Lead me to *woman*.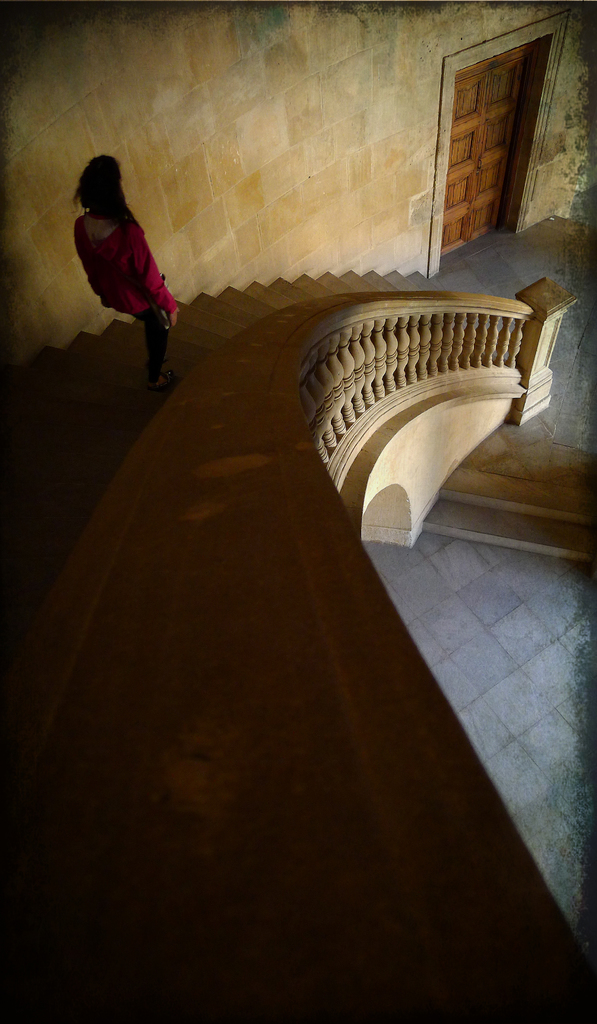
Lead to <box>74,152,175,389</box>.
